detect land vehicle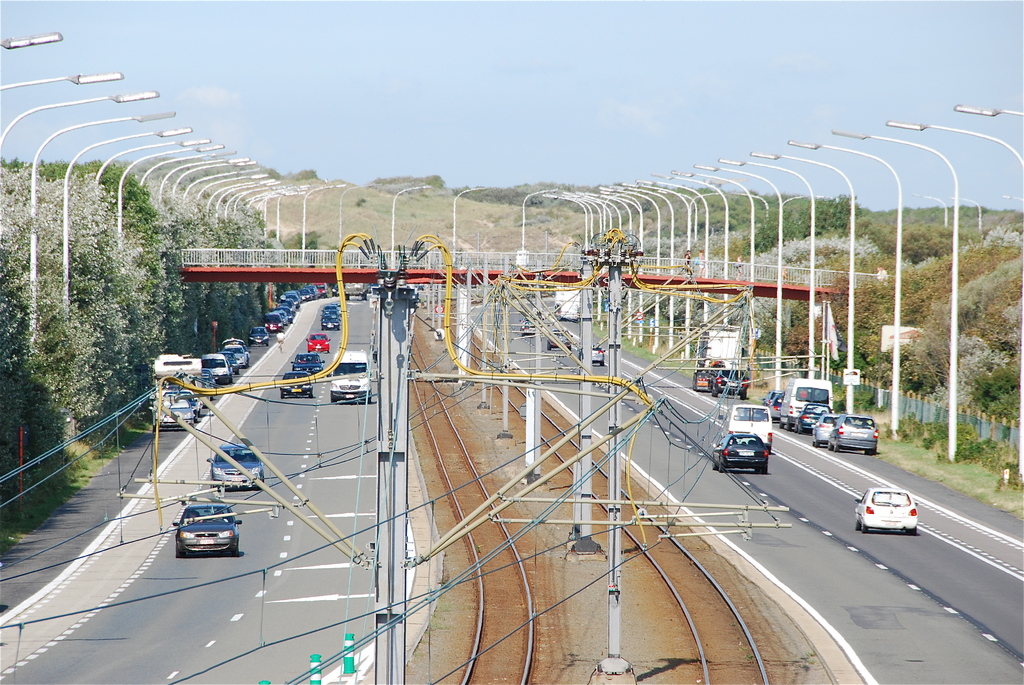
x1=796 y1=402 x2=834 y2=436
